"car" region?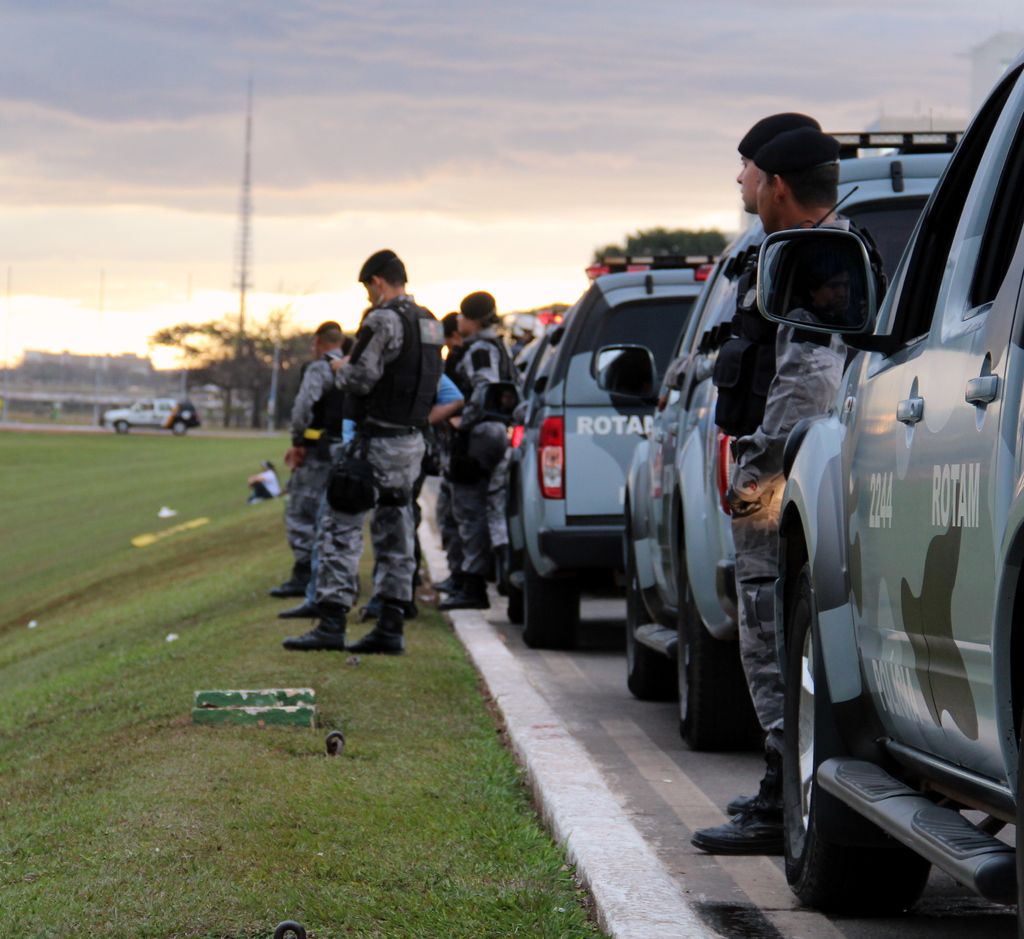
bbox=(746, 40, 1023, 934)
